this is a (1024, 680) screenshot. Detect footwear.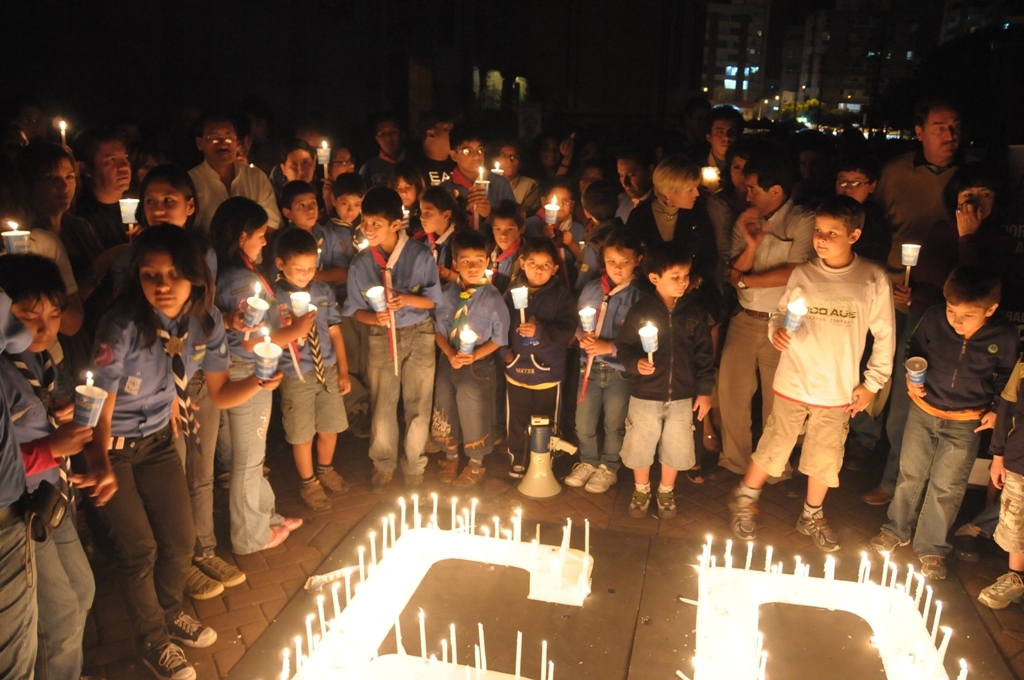
435, 444, 463, 486.
